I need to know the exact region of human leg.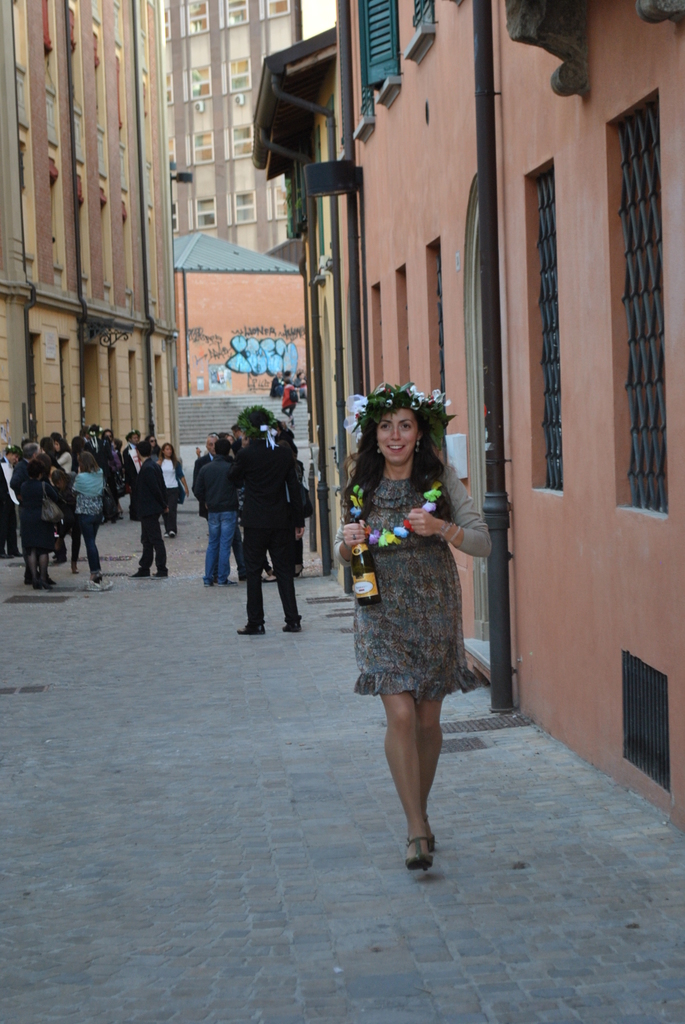
Region: <region>132, 507, 170, 582</region>.
